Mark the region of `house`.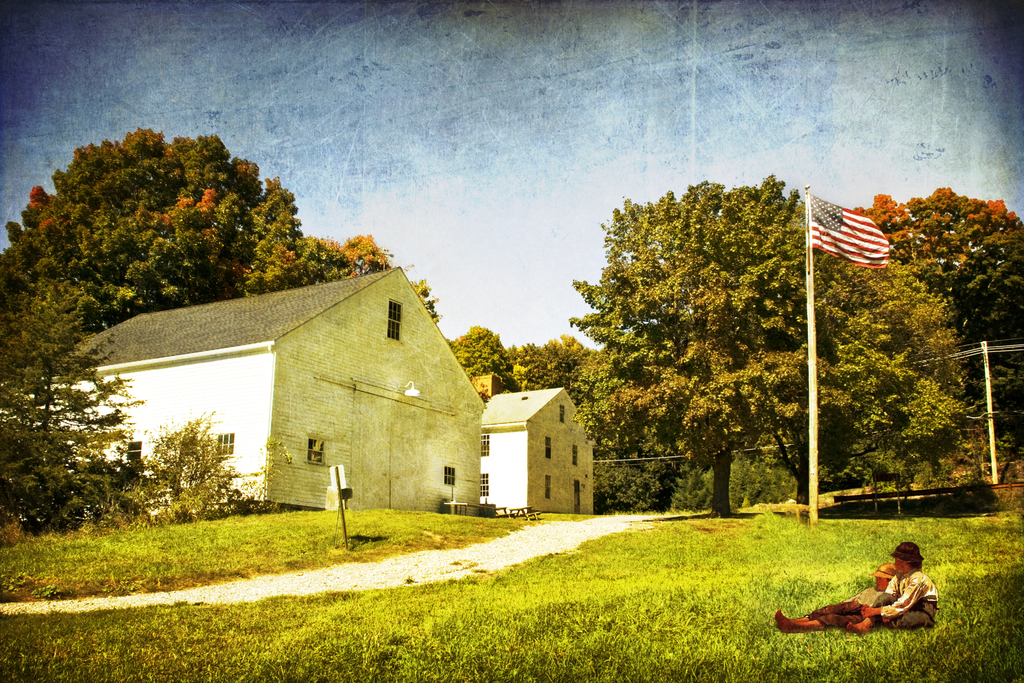
Region: bbox=(469, 386, 599, 527).
